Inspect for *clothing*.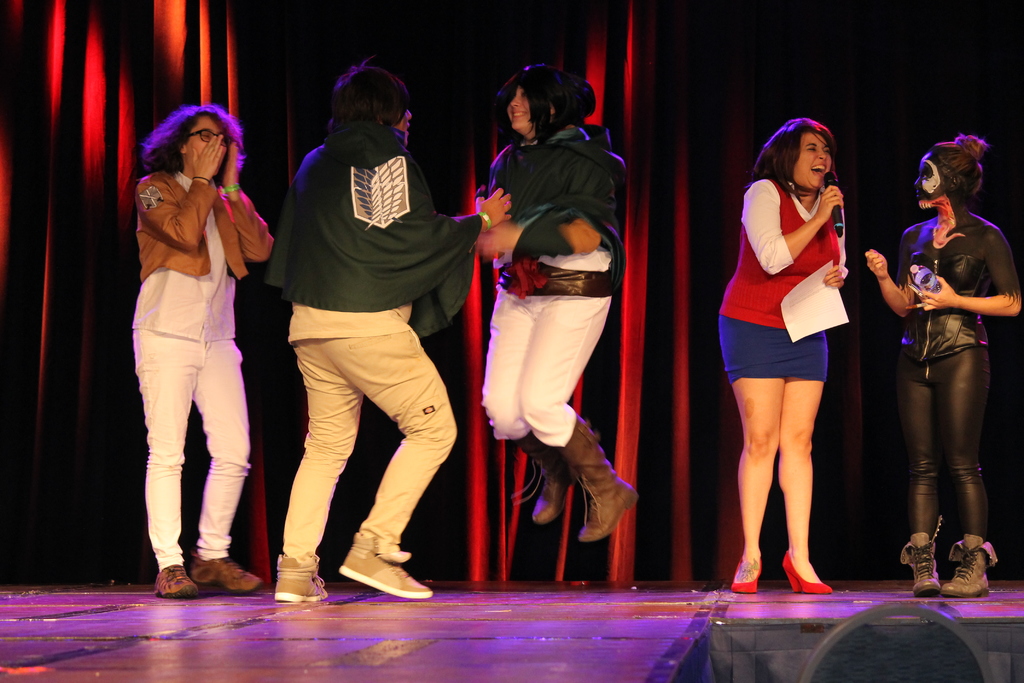
Inspection: locate(894, 252, 991, 539).
